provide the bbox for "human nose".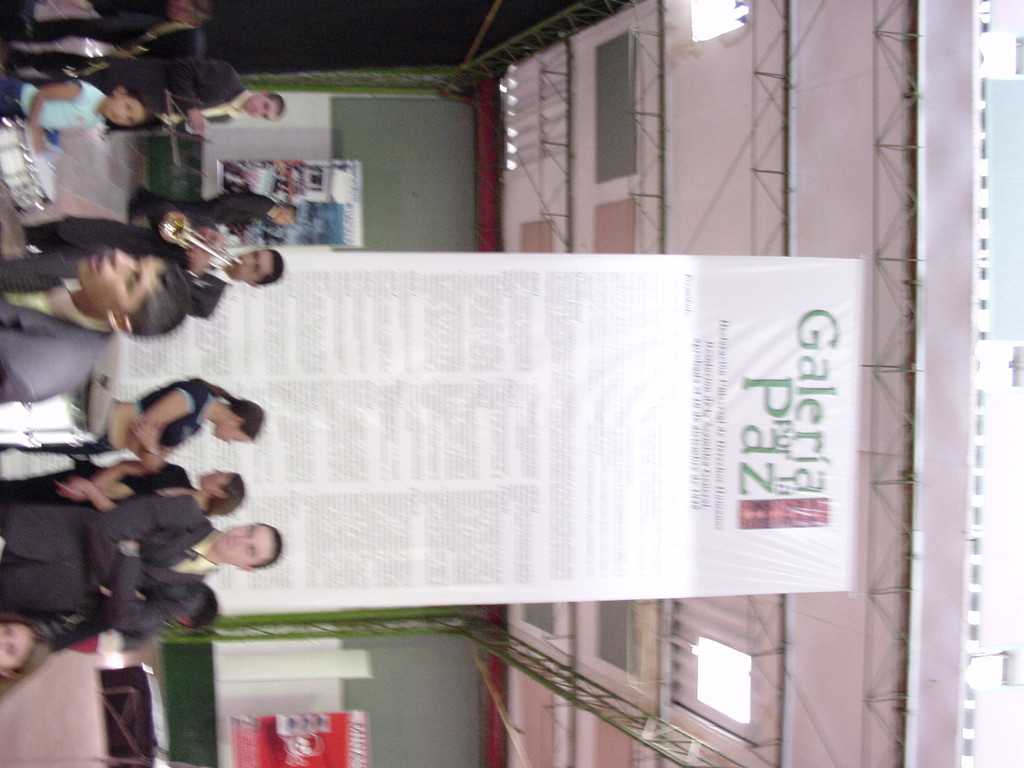
232,536,248,546.
